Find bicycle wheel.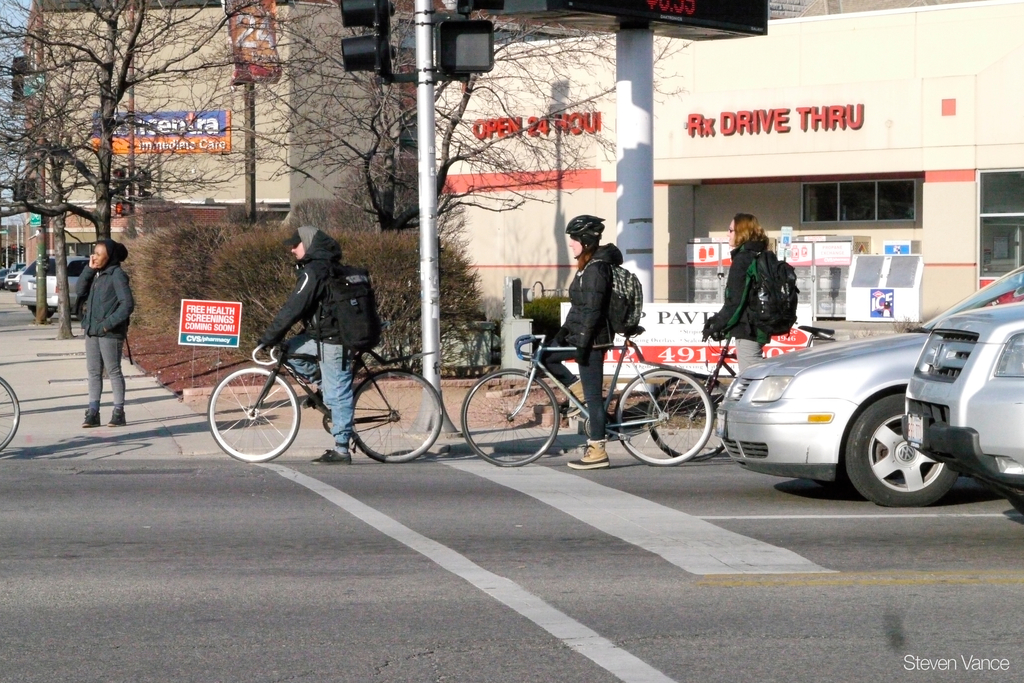
348,366,444,466.
